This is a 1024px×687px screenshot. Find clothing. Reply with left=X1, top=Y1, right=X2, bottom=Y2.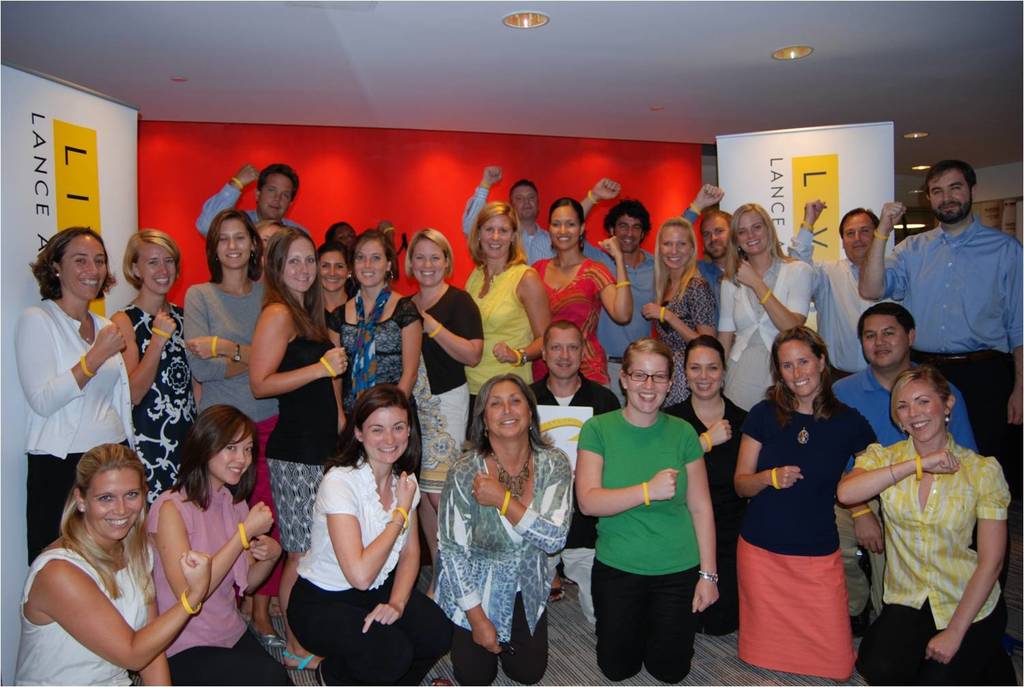
left=325, top=282, right=420, bottom=472.
